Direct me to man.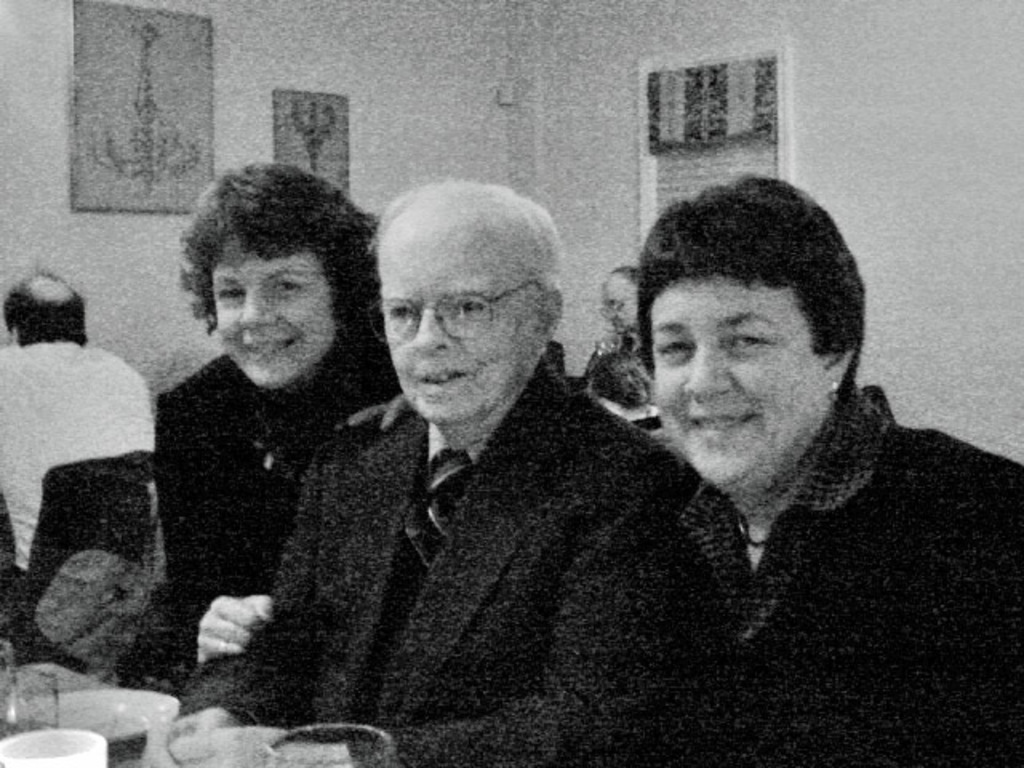
Direction: x1=589, y1=264, x2=646, y2=373.
